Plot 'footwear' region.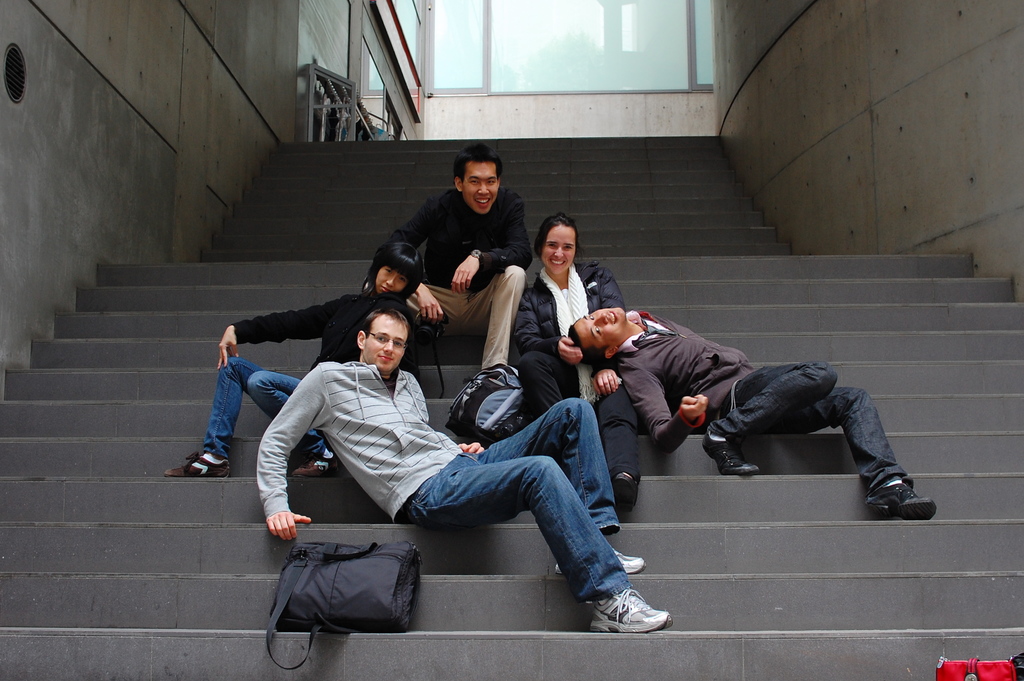
Plotted at <region>554, 543, 645, 578</region>.
